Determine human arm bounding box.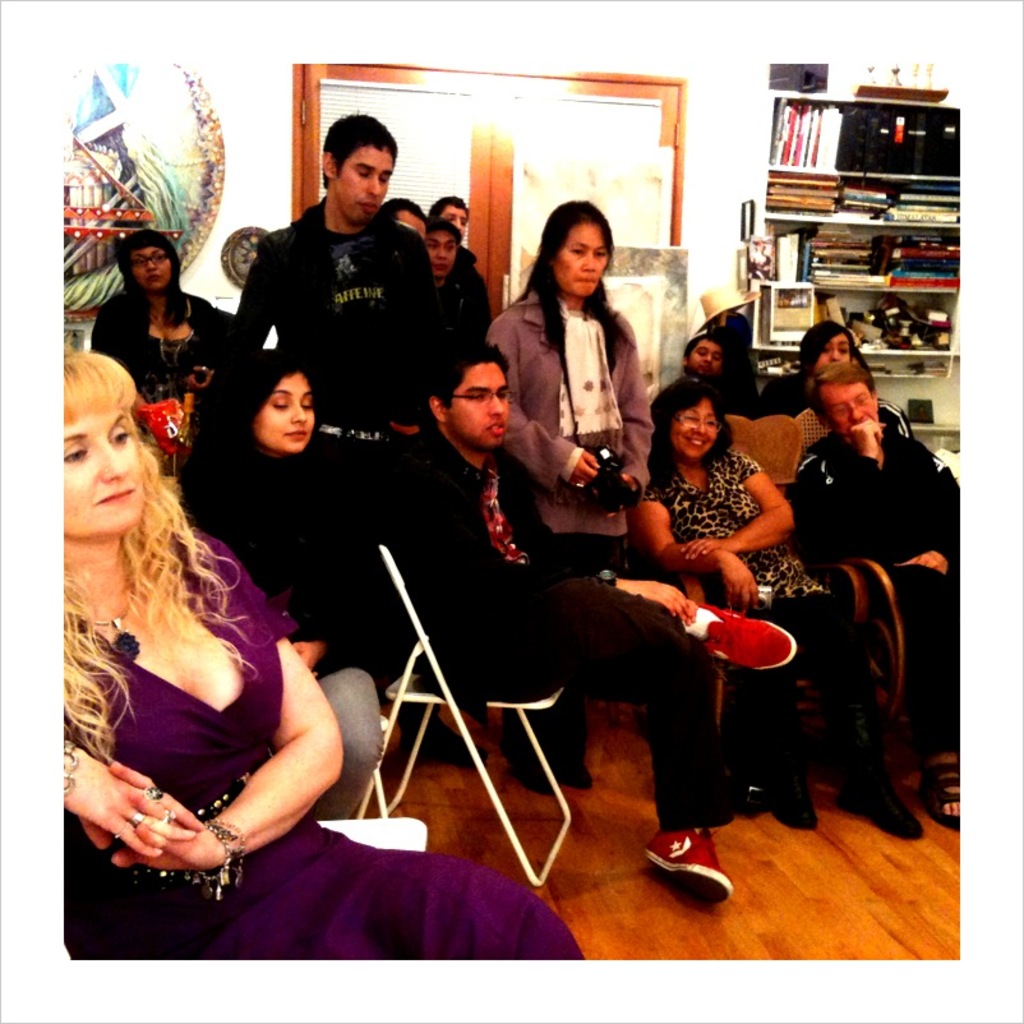
Determined: {"x1": 490, "y1": 300, "x2": 609, "y2": 490}.
